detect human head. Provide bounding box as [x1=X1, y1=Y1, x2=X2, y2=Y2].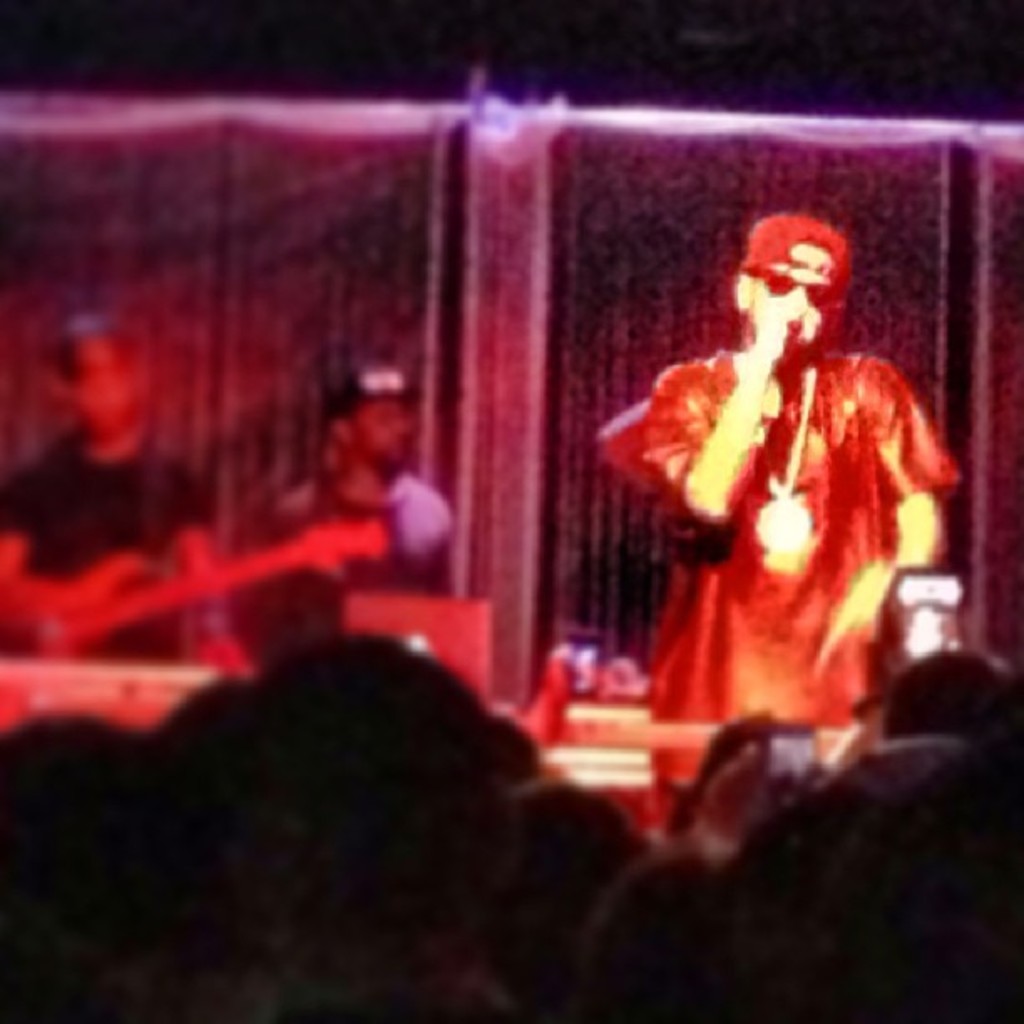
[x1=482, y1=709, x2=542, y2=798].
